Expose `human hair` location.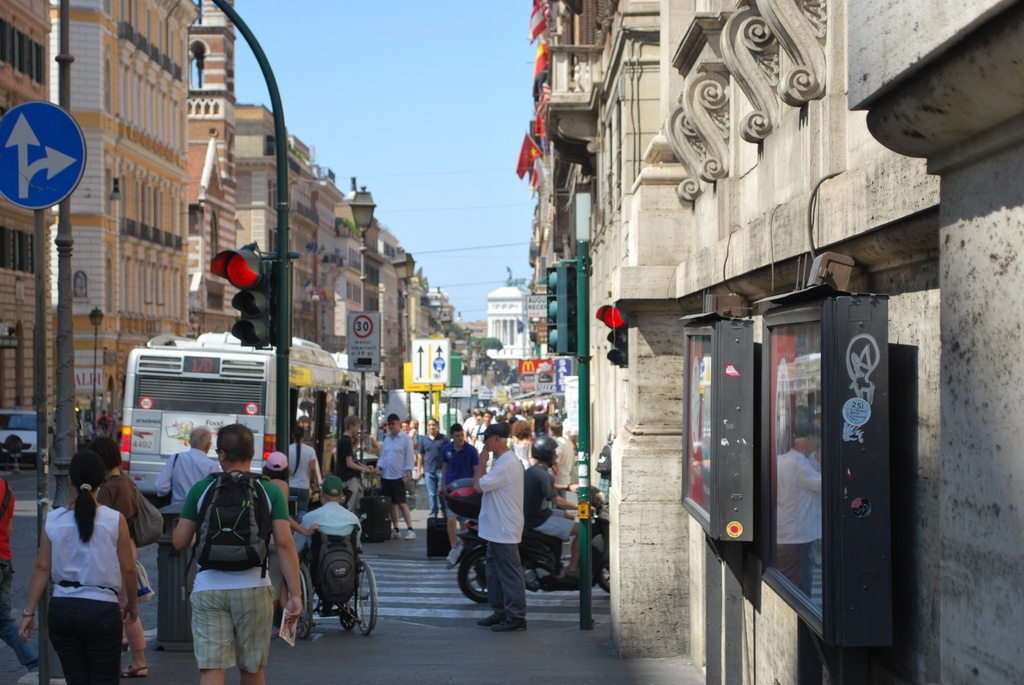
Exposed at pyautogui.locateOnScreen(262, 468, 289, 482).
